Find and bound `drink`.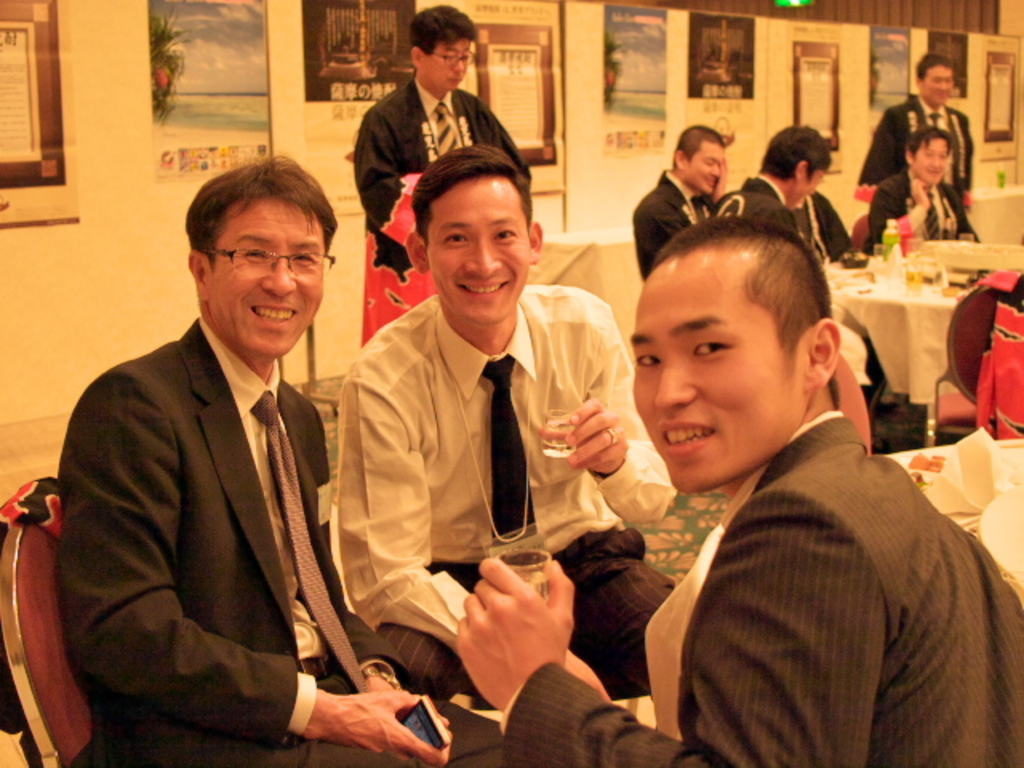
Bound: locate(518, 571, 549, 600).
